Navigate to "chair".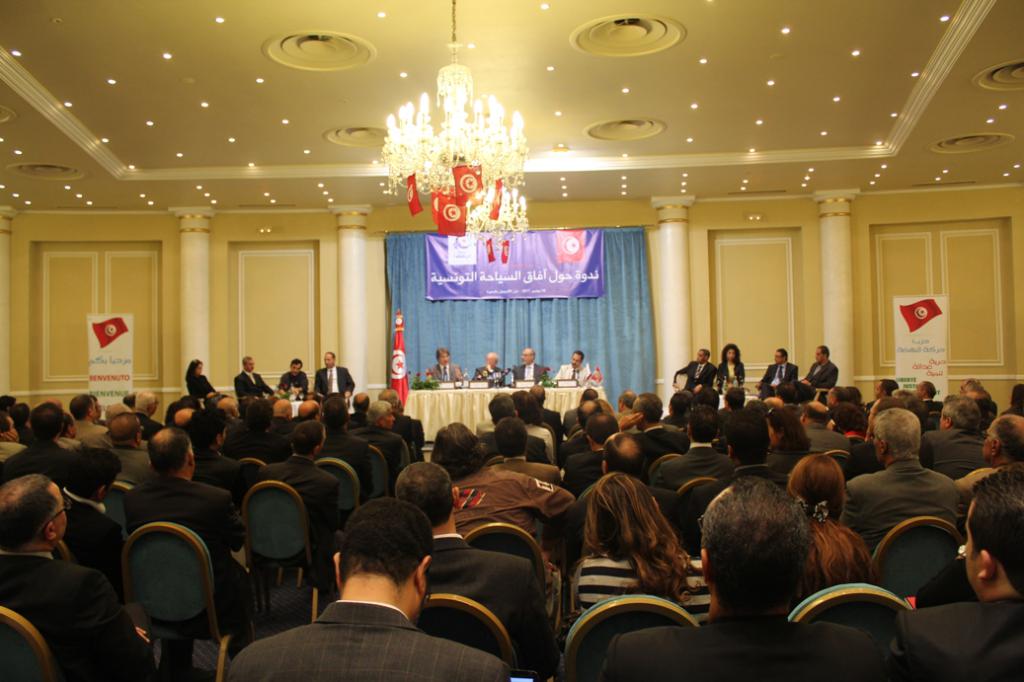
Navigation target: <bbox>413, 591, 542, 674</bbox>.
